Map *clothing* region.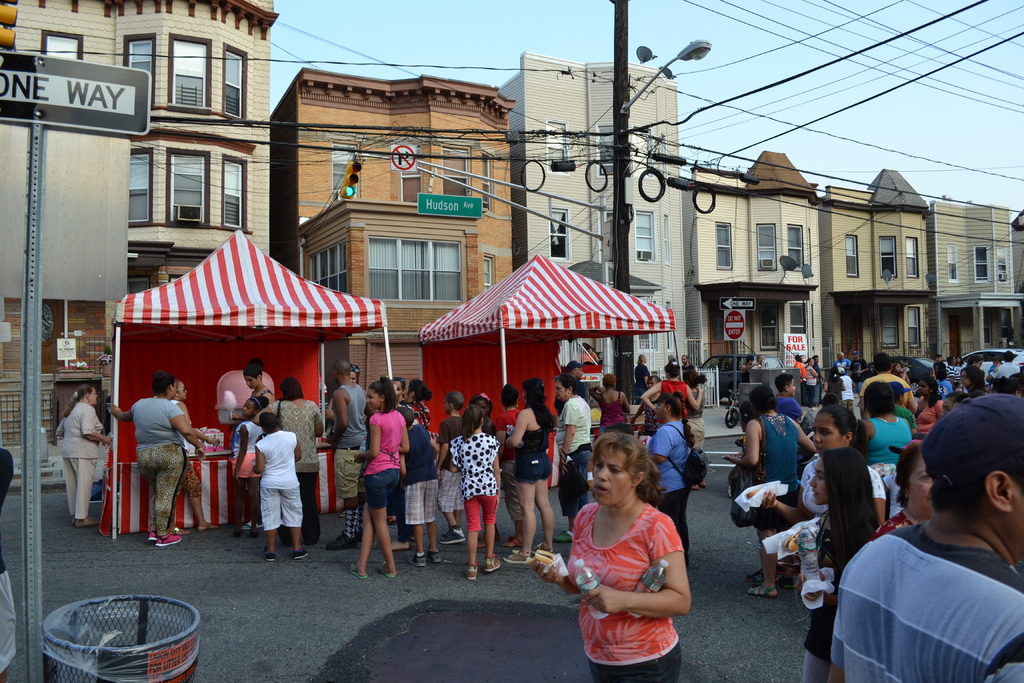
Mapped to bbox=[658, 379, 689, 423].
